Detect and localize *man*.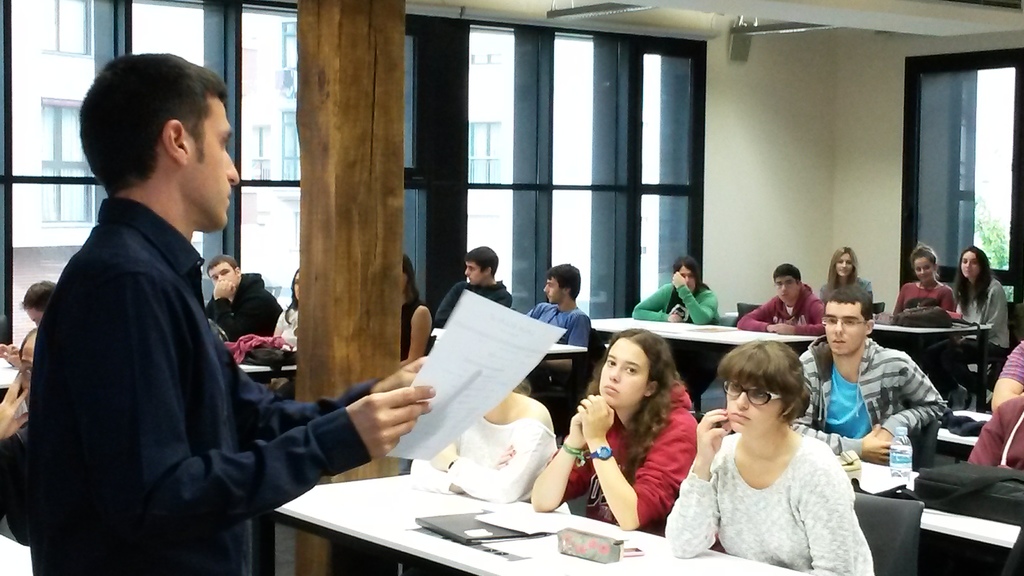
Localized at 18, 53, 441, 575.
